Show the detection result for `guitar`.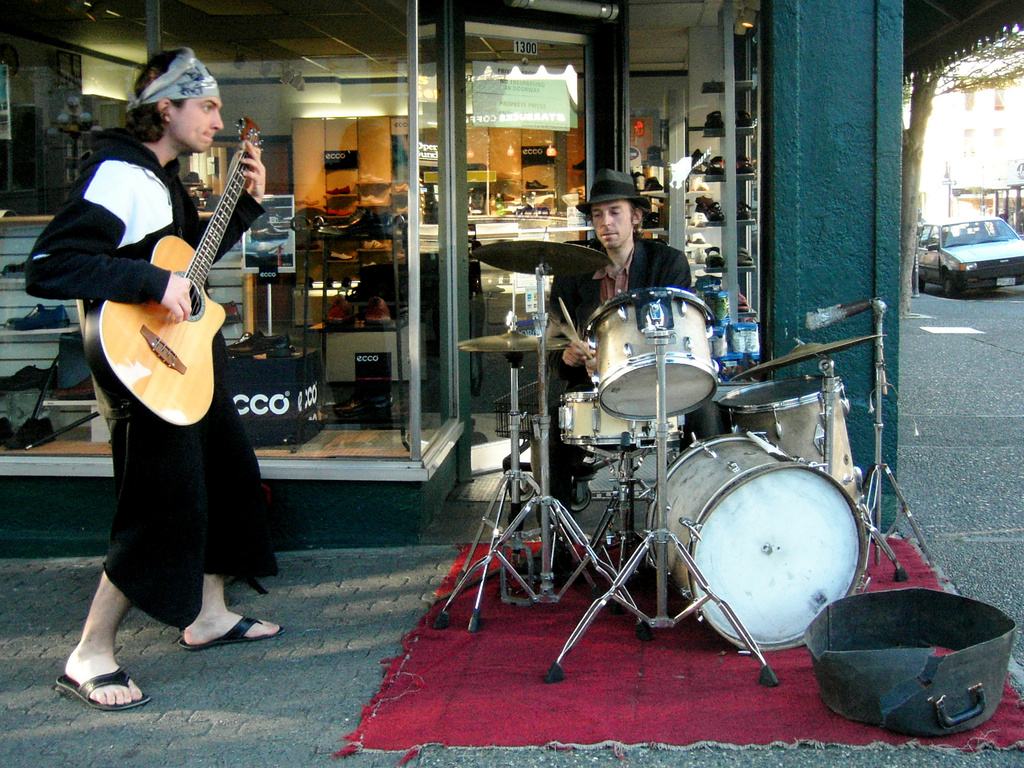
[77,106,268,435].
